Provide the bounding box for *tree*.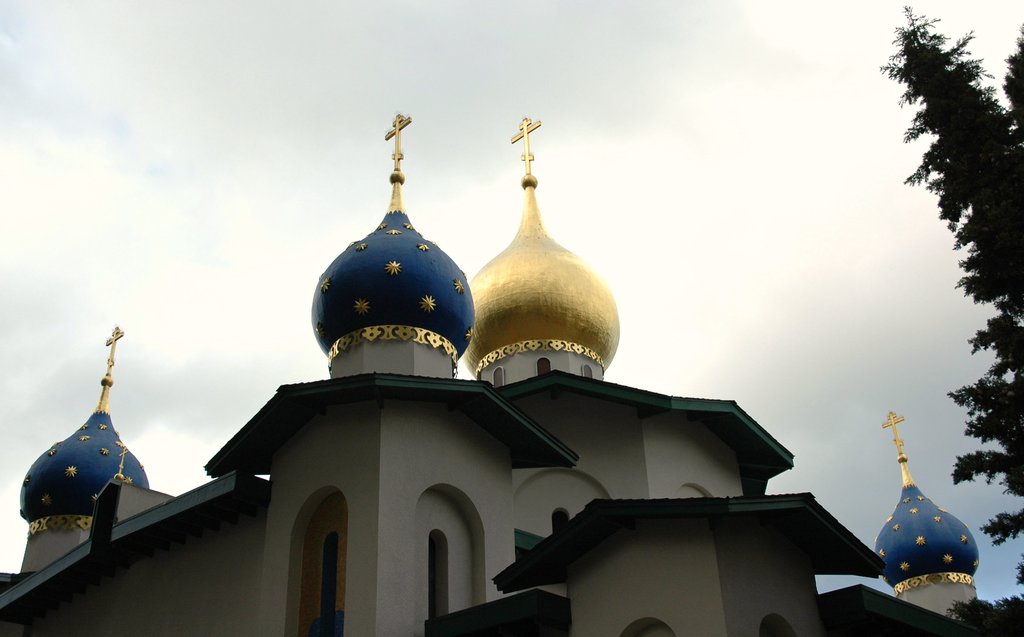
(875, 3, 1023, 636).
